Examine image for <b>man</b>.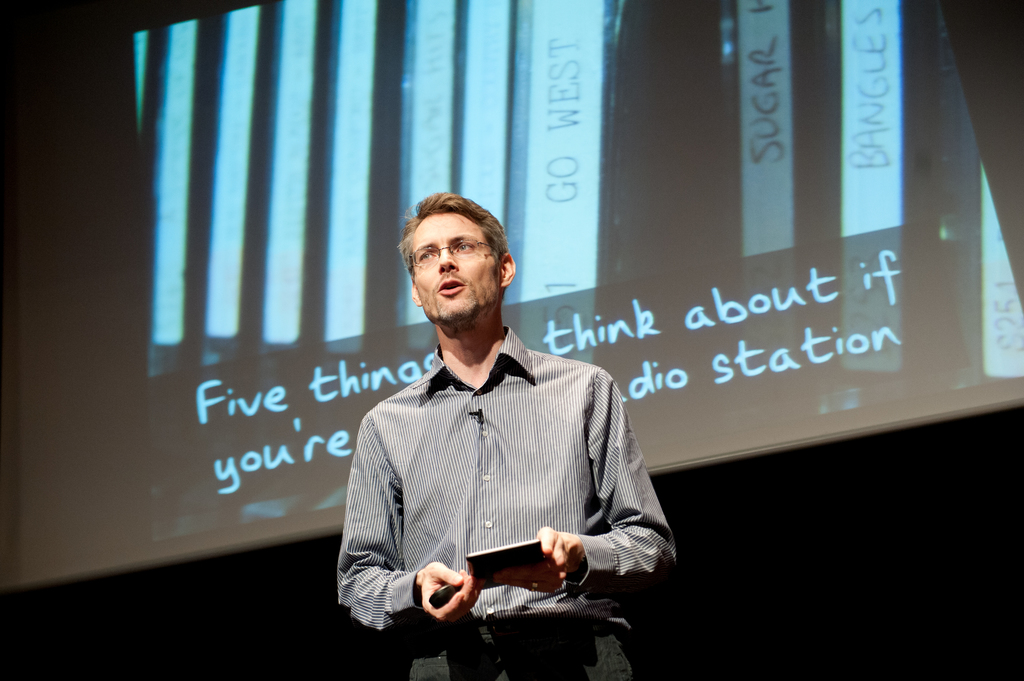
Examination result: [x1=330, y1=189, x2=687, y2=680].
